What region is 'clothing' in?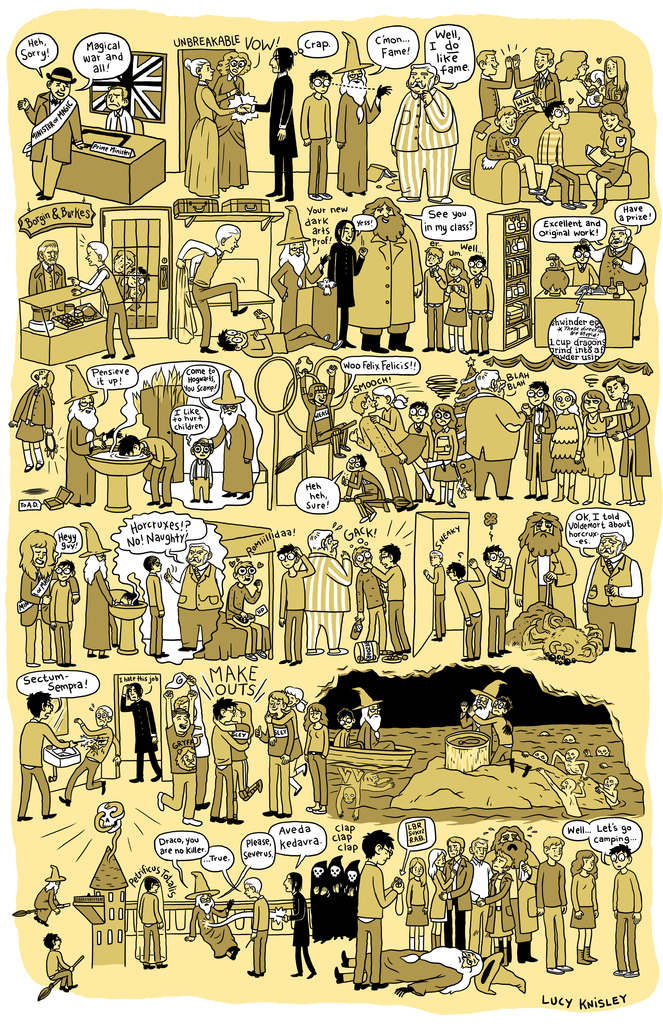
{"left": 82, "top": 567, "right": 113, "bottom": 652}.
